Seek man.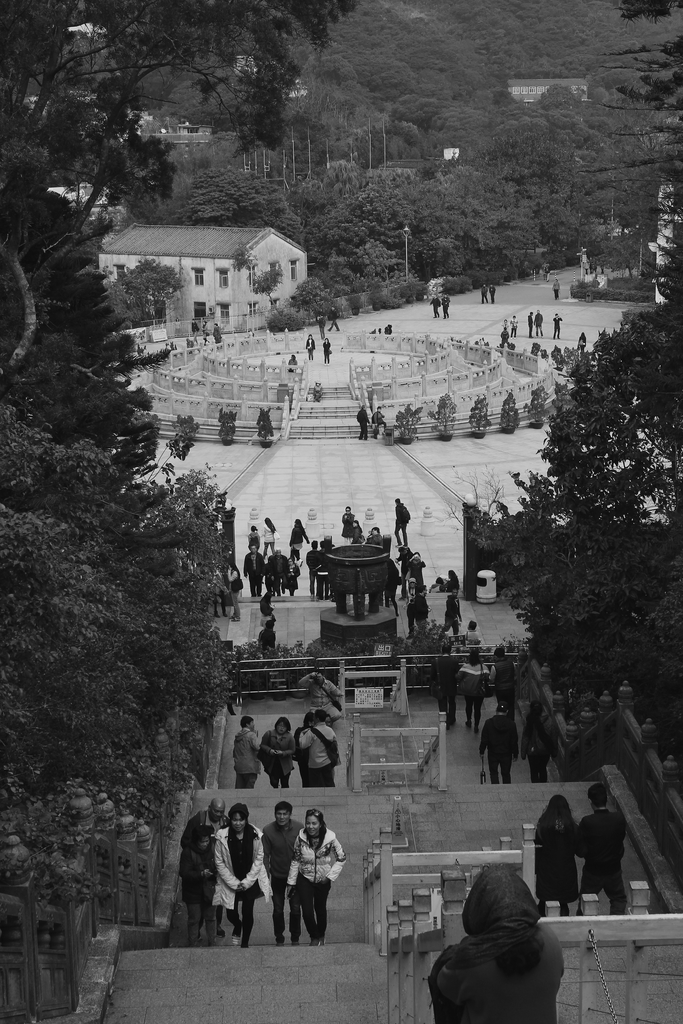
x1=489 y1=646 x2=517 y2=707.
